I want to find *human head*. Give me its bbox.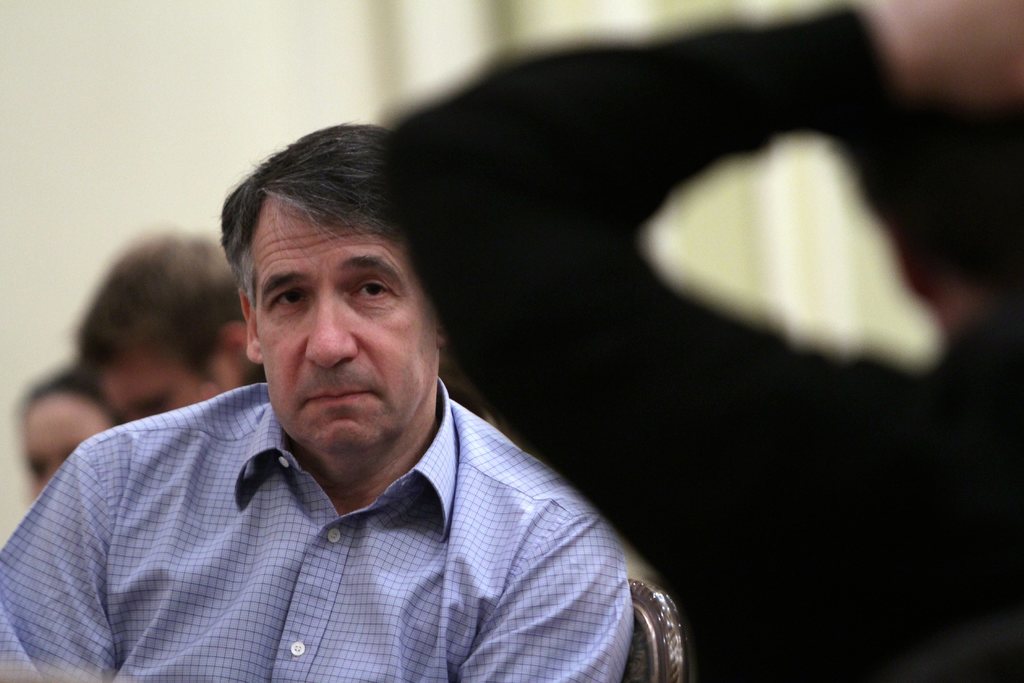
box(78, 235, 266, 429).
